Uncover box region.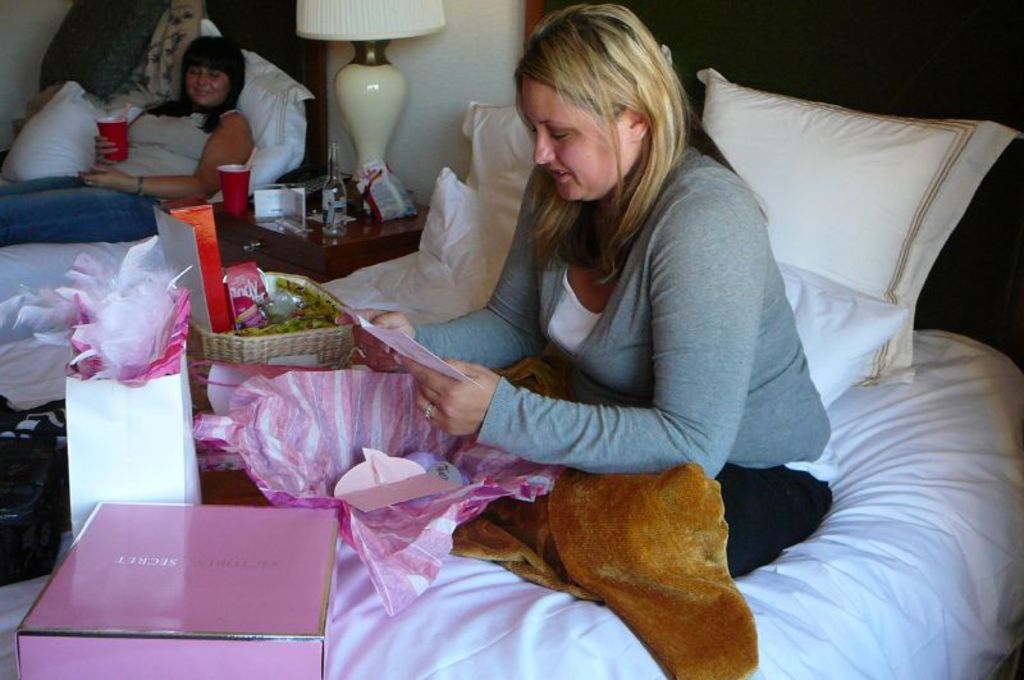
Uncovered: bbox(168, 186, 256, 330).
